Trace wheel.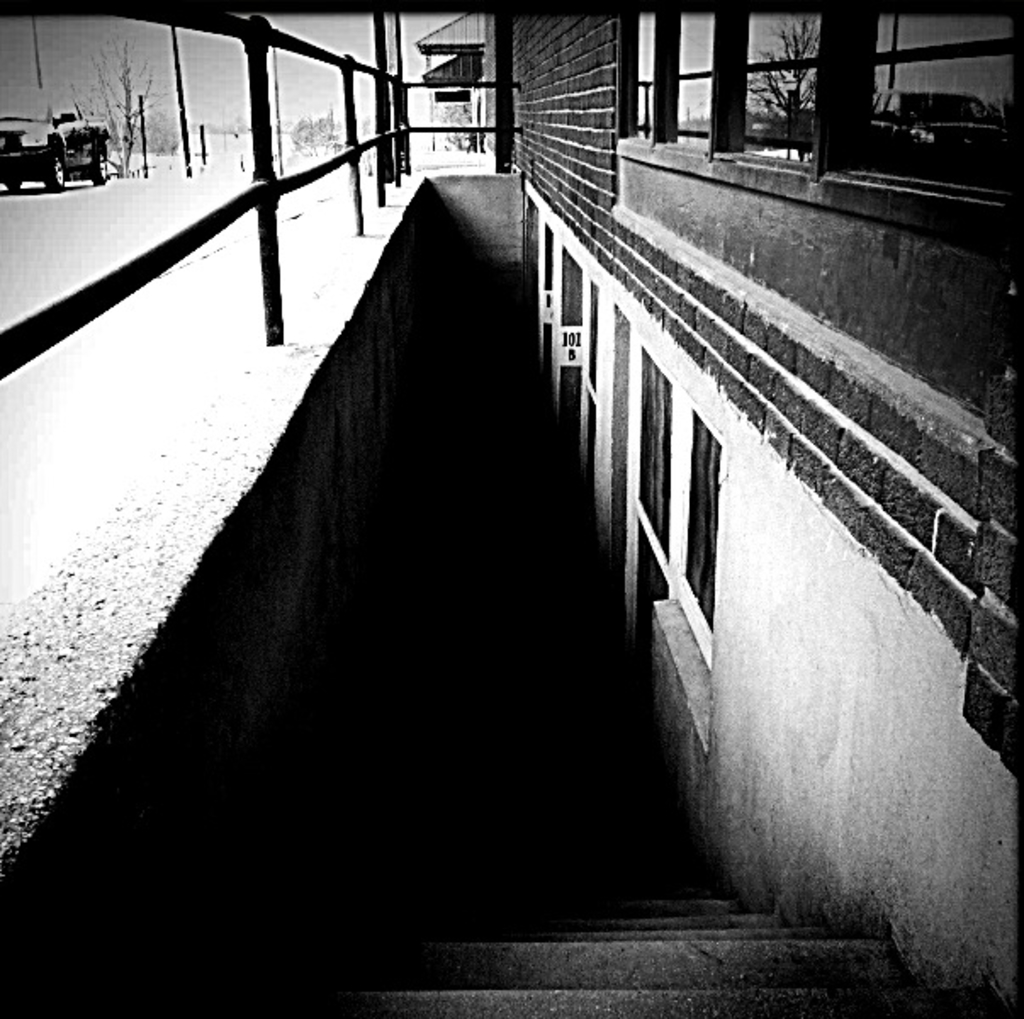
Traced to 7 180 27 194.
